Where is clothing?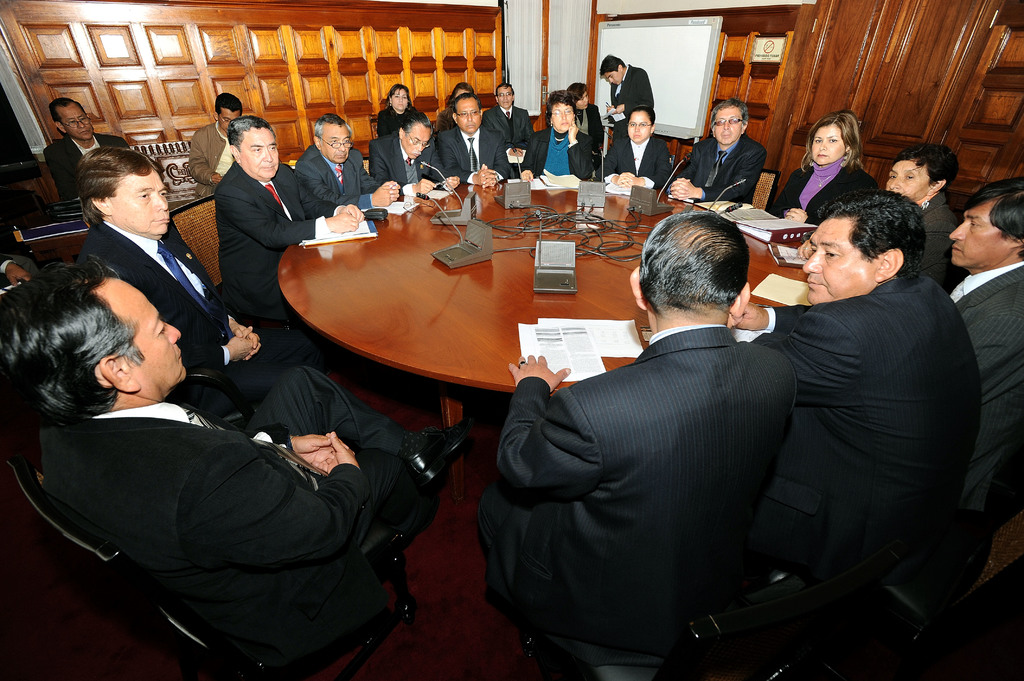
[44,398,444,638].
